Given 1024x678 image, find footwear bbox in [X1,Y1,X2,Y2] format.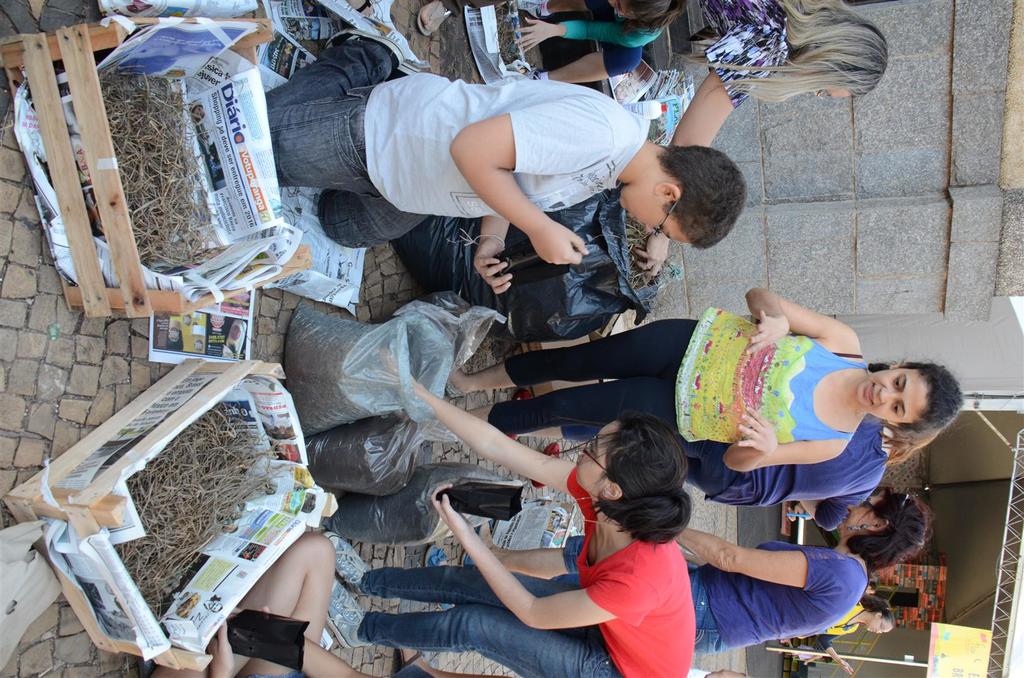
[444,377,471,400].
